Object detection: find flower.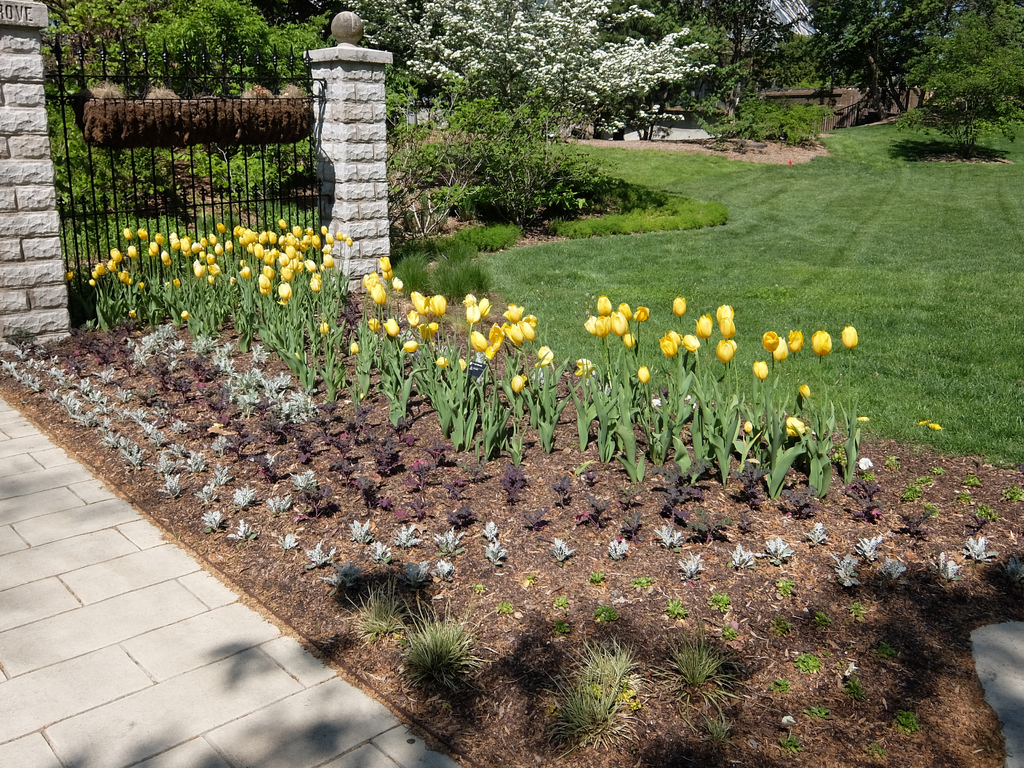
bbox=[536, 341, 552, 367].
